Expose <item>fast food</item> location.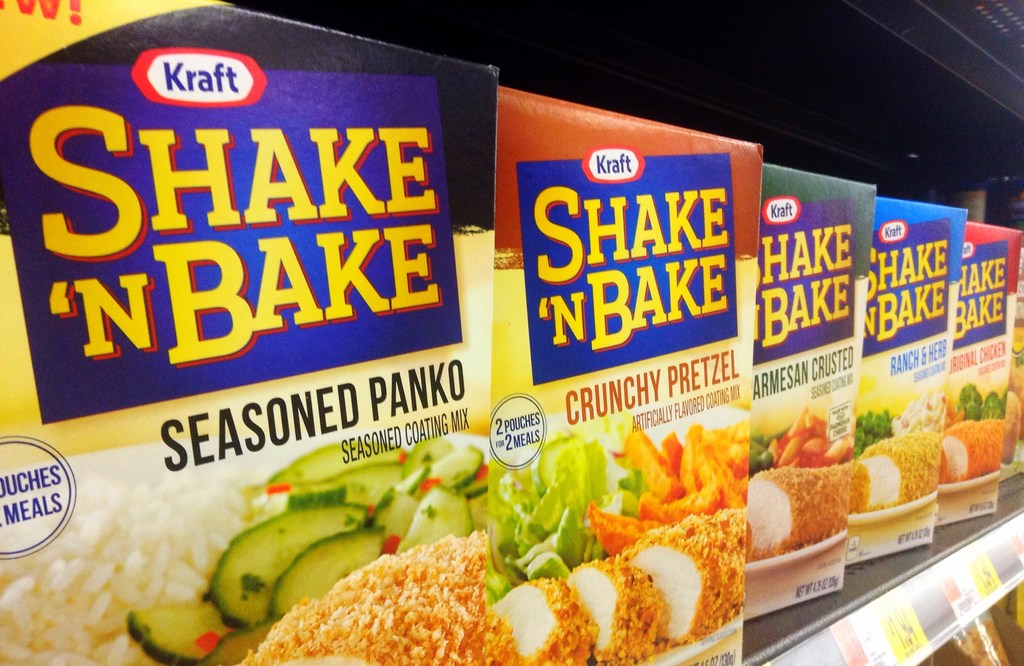
Exposed at locate(502, 584, 594, 665).
